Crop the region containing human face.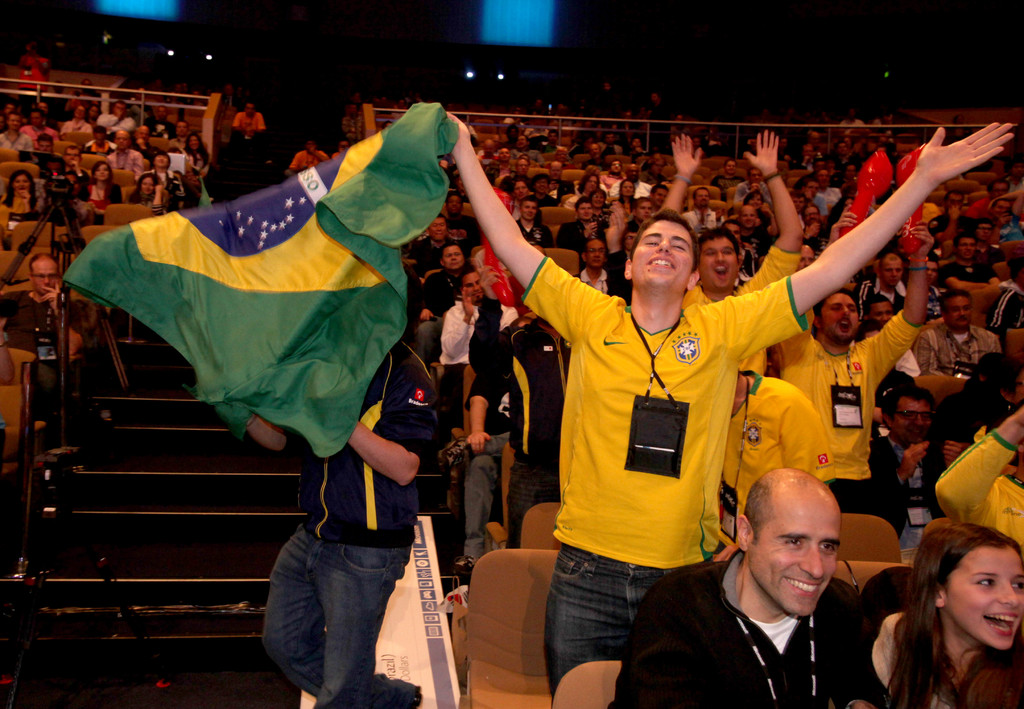
Crop region: [x1=893, y1=395, x2=934, y2=439].
